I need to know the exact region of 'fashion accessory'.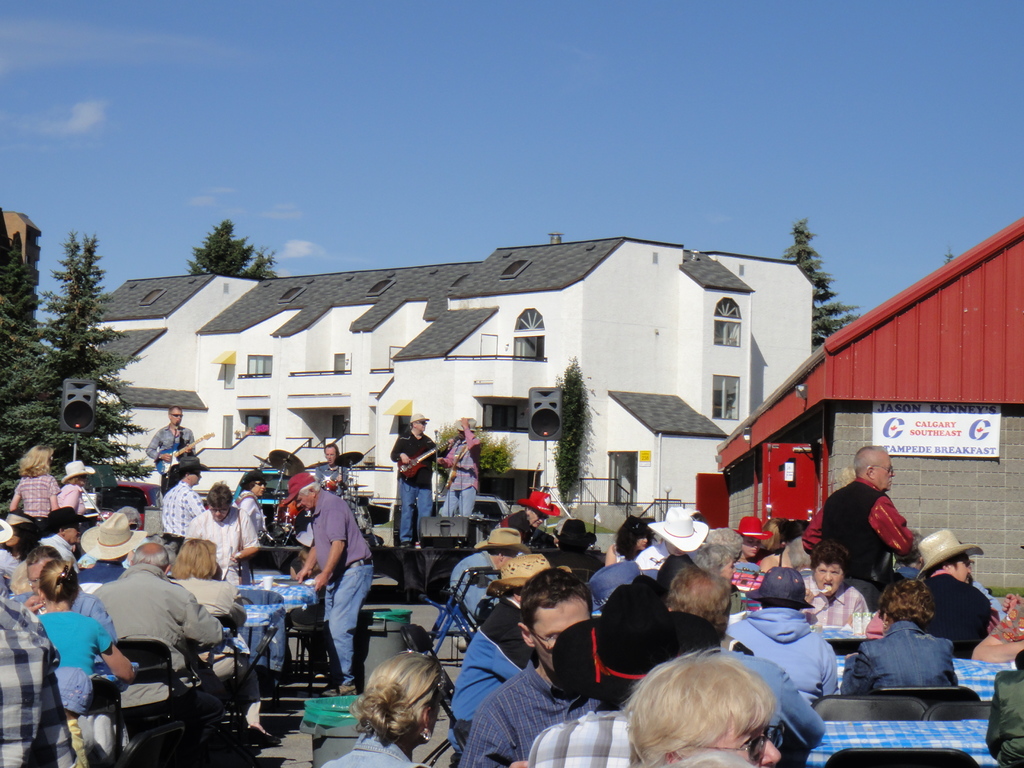
Region: 870:463:895:477.
